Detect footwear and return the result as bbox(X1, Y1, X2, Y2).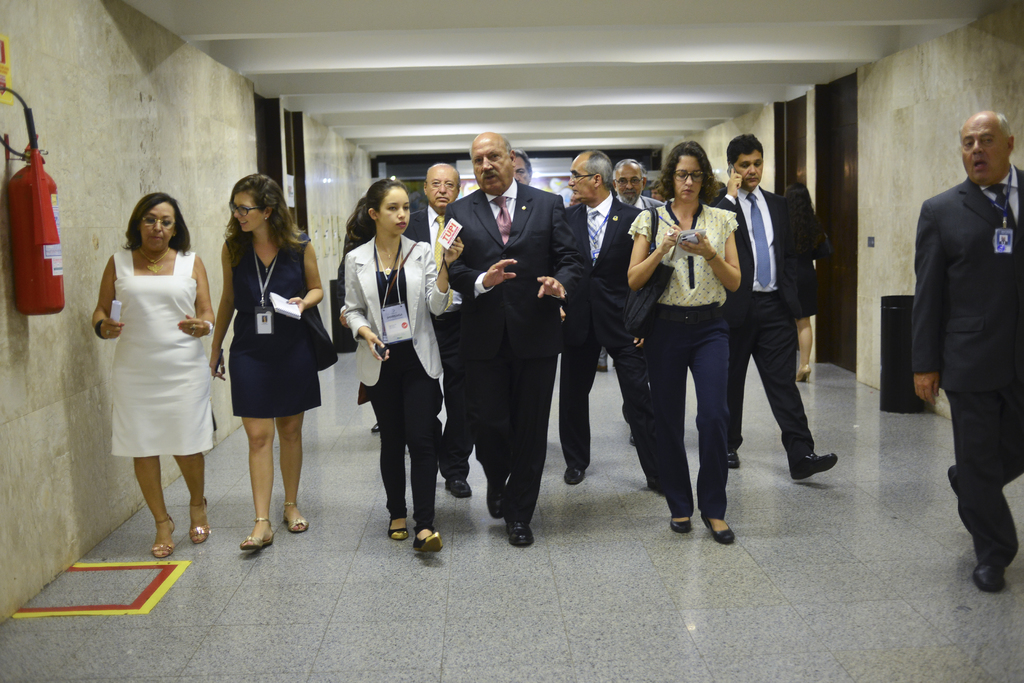
bbox(485, 486, 503, 518).
